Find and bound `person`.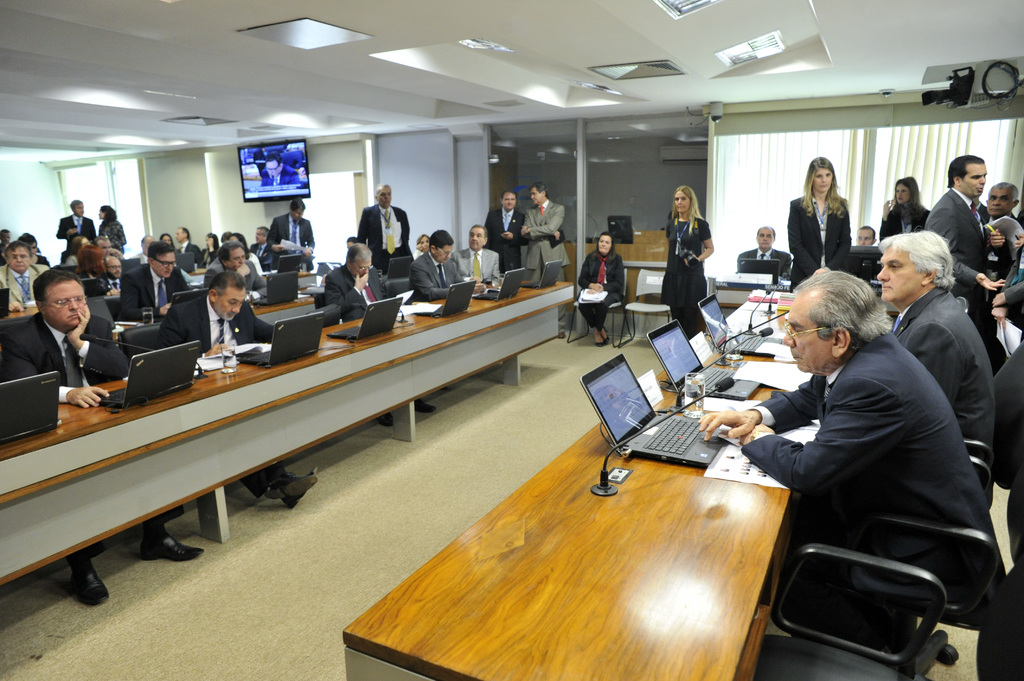
Bound: x1=784 y1=156 x2=851 y2=287.
